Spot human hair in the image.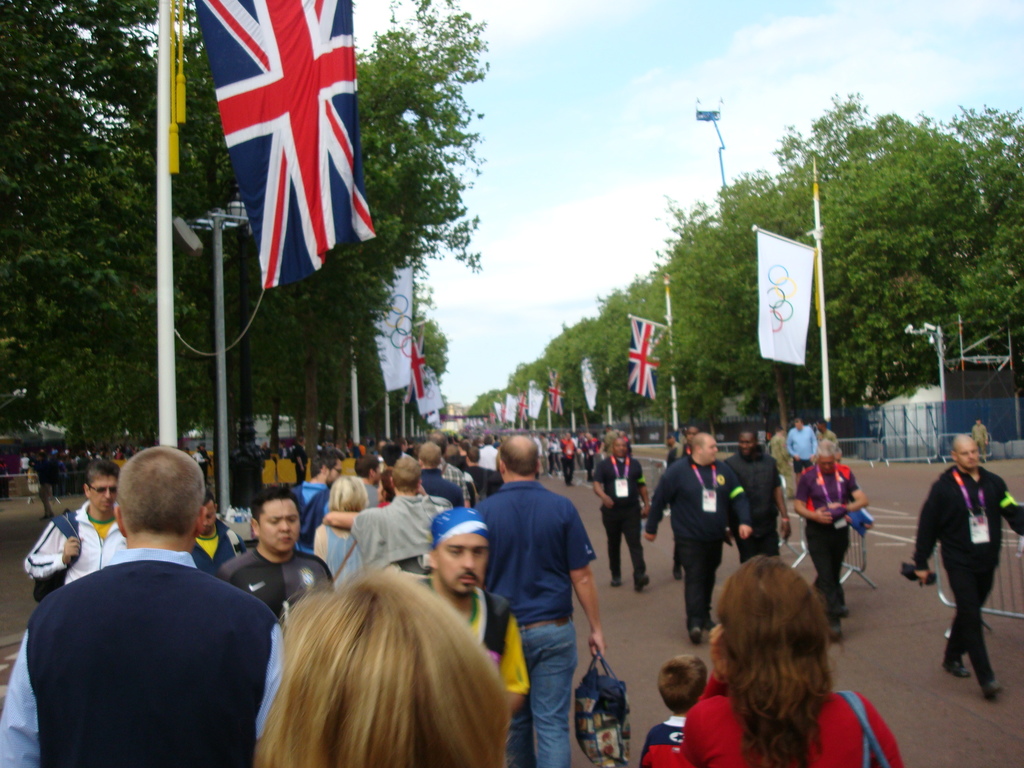
human hair found at locate(382, 443, 401, 468).
